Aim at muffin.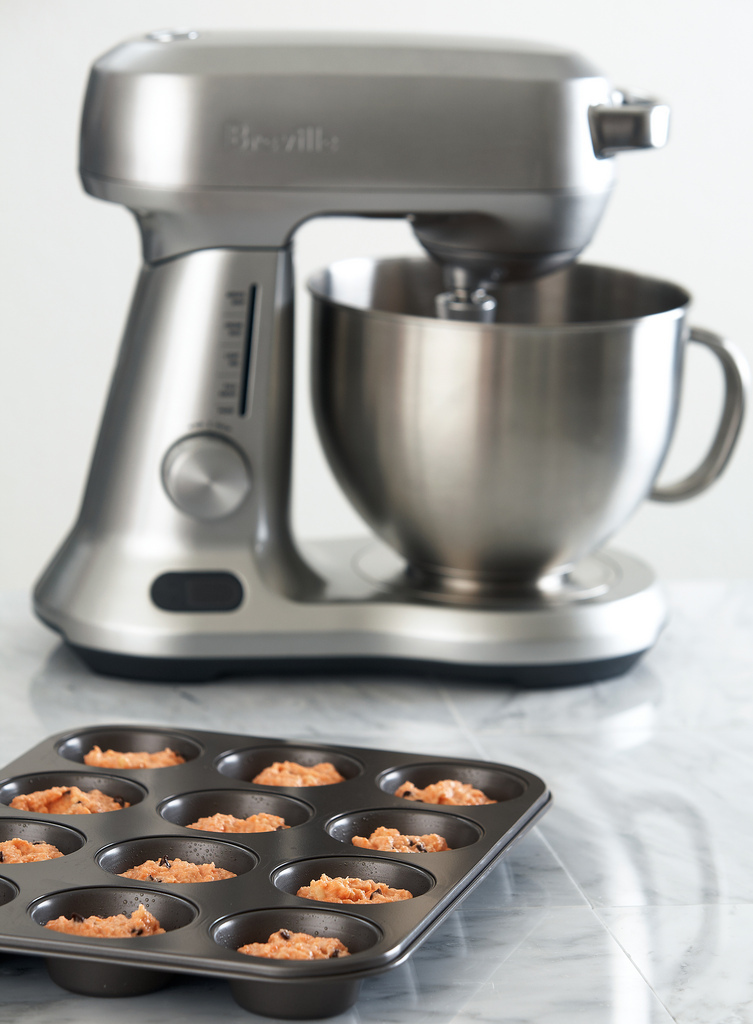
Aimed at l=300, t=868, r=413, b=905.
